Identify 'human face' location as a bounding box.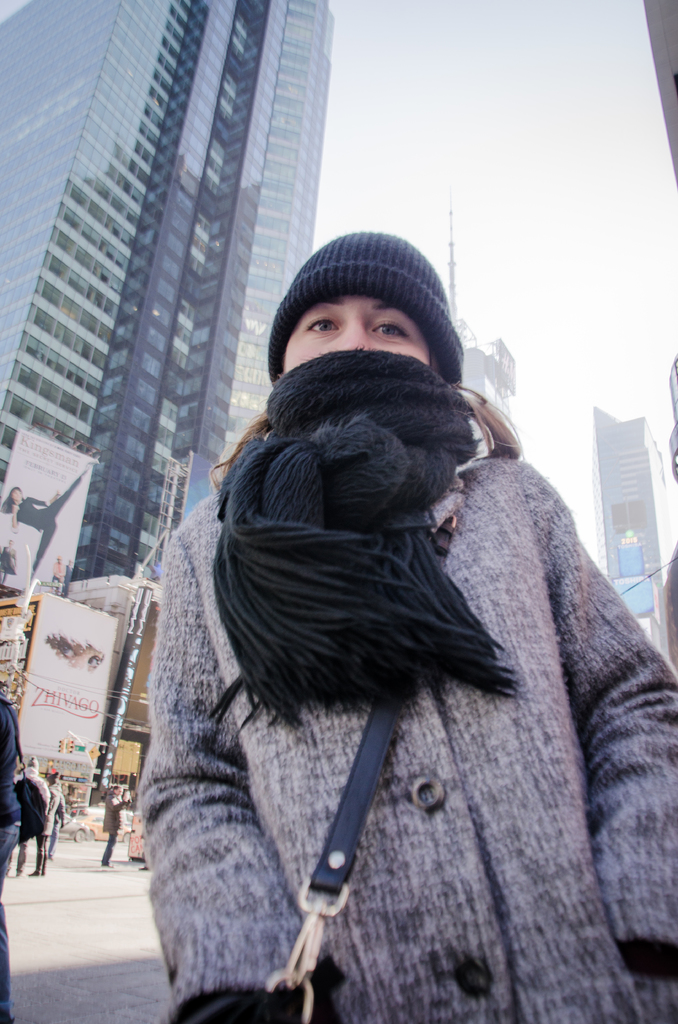
(x1=56, y1=553, x2=63, y2=565).
